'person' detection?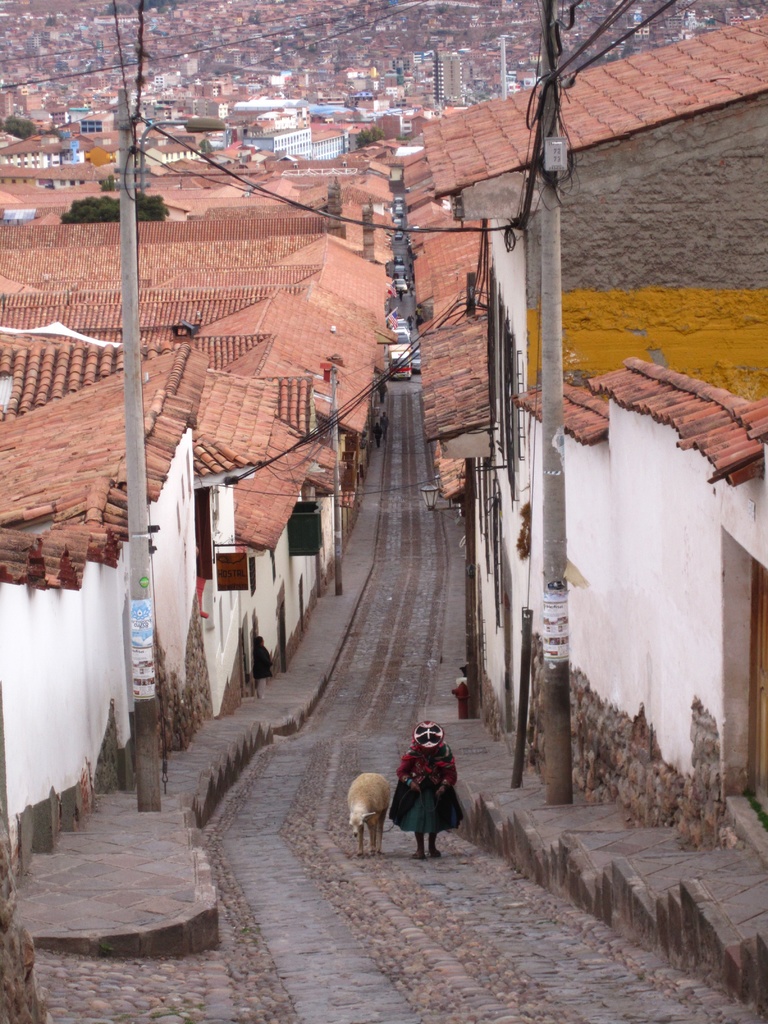
(x1=388, y1=721, x2=464, y2=859)
